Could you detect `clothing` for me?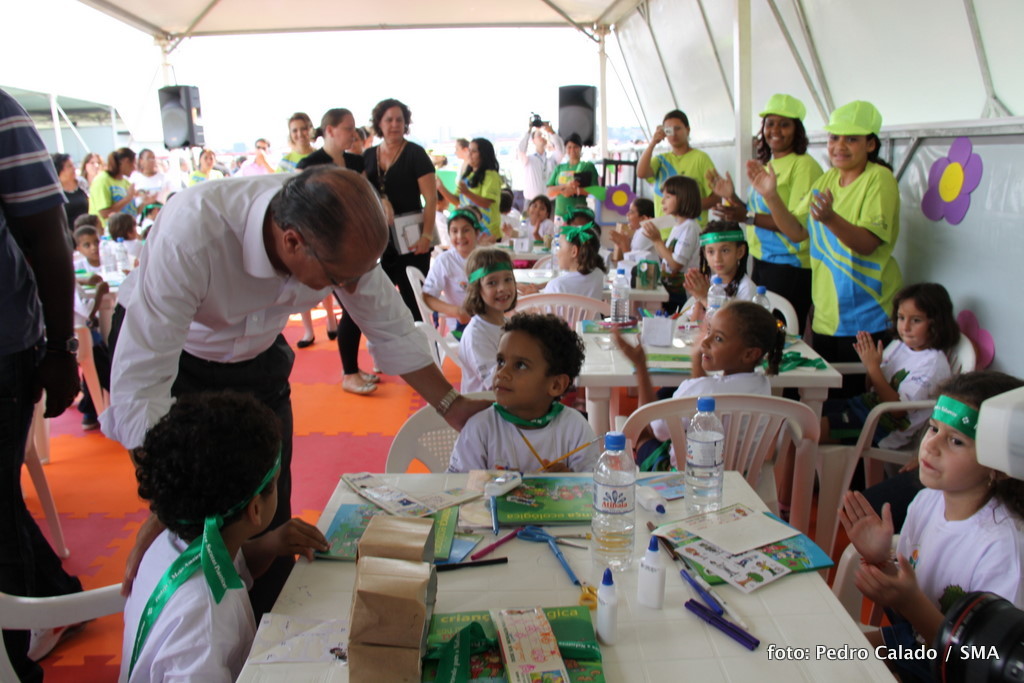
Detection result: BBox(458, 170, 505, 240).
